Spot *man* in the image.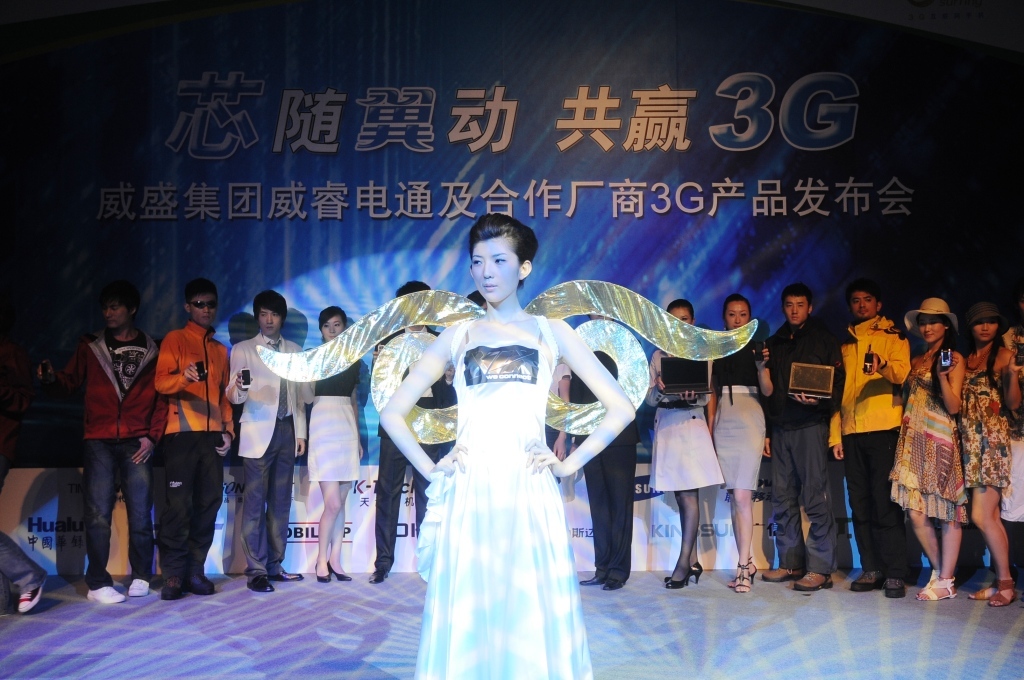
*man* found at (40, 288, 171, 609).
